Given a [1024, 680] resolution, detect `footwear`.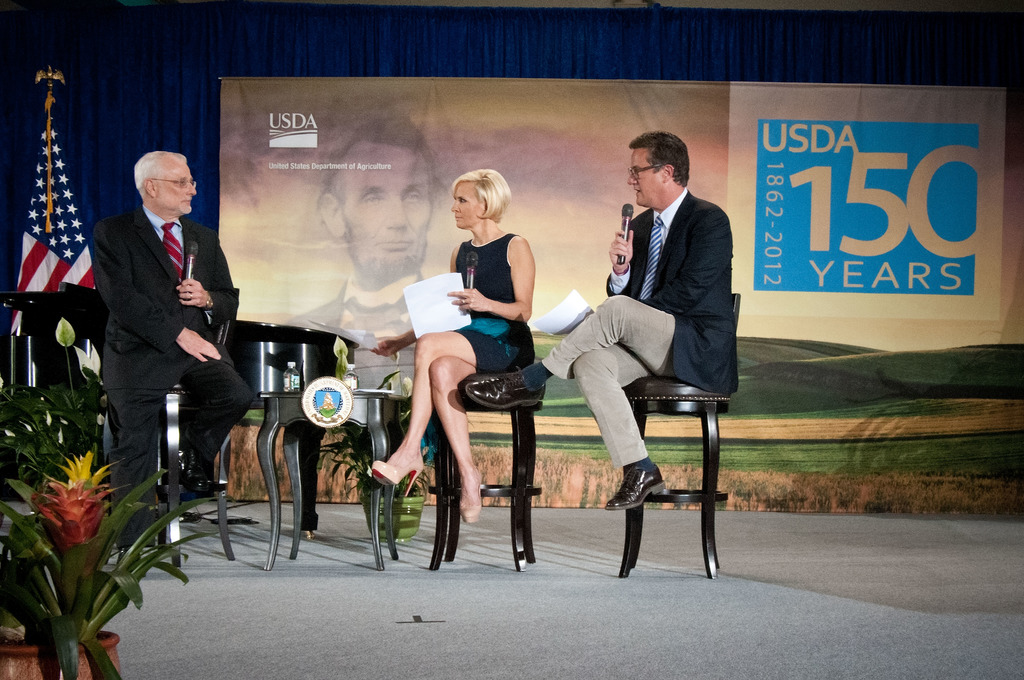
180 449 213 490.
